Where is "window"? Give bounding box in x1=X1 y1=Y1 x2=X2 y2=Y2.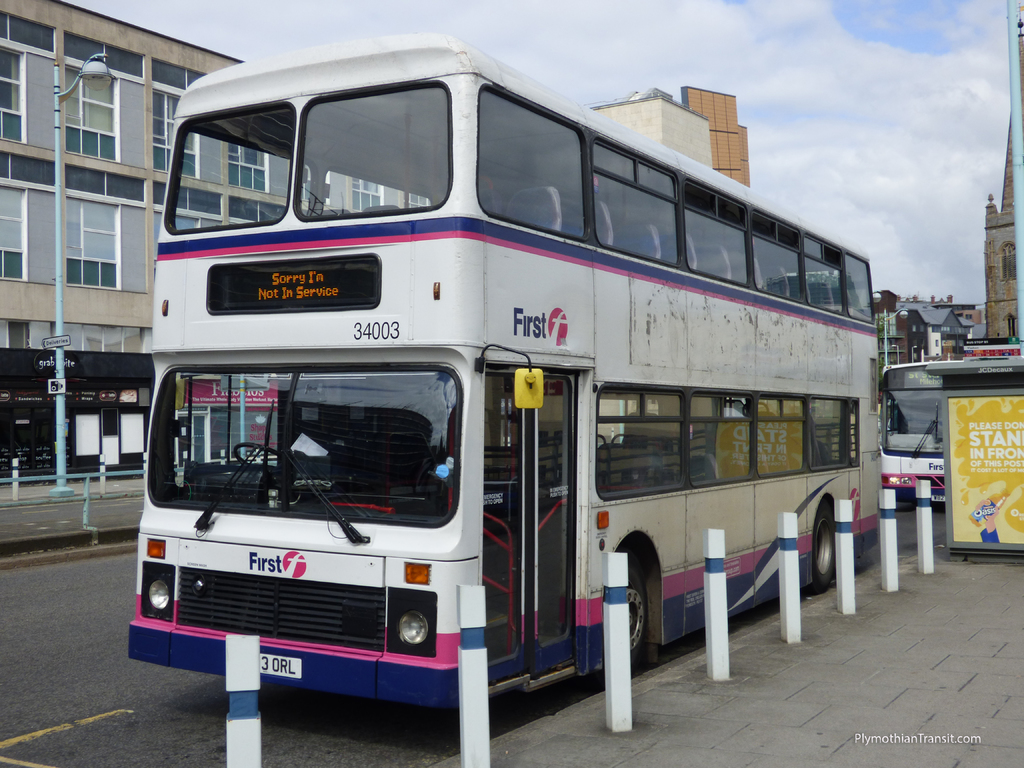
x1=408 y1=193 x2=429 y2=209.
